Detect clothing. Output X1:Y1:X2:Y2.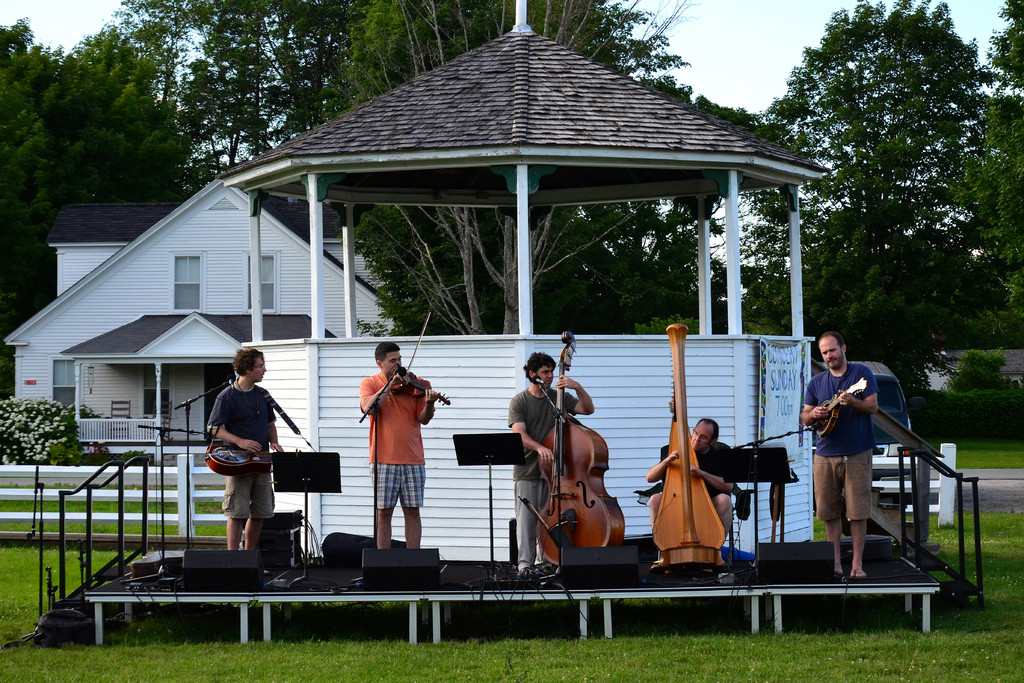
509:391:579:561.
